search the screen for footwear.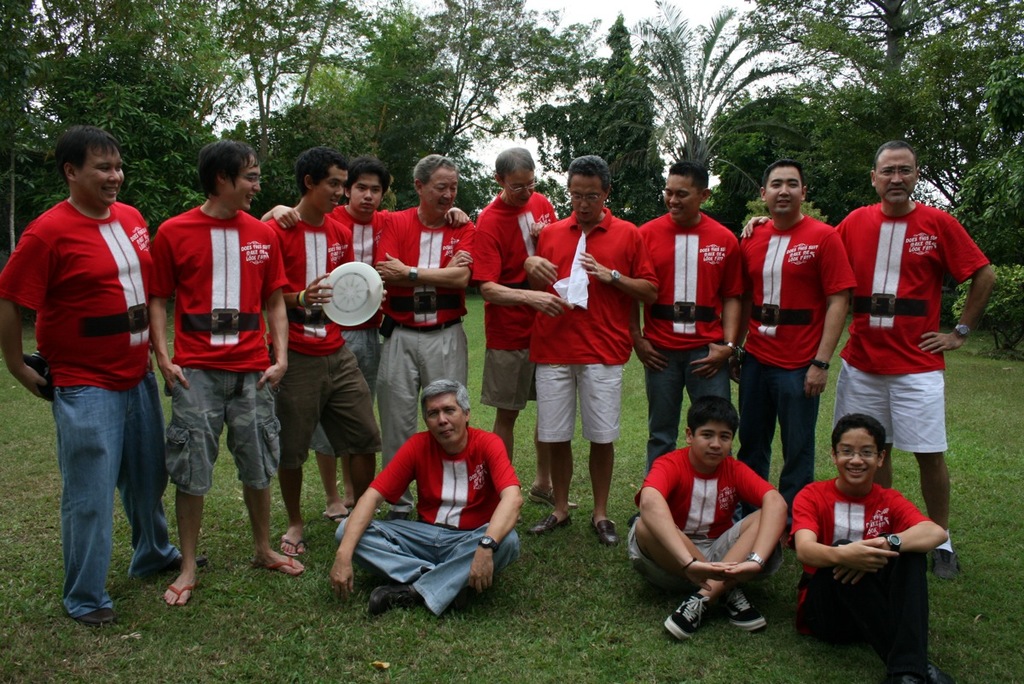
Found at 526/473/574/513.
